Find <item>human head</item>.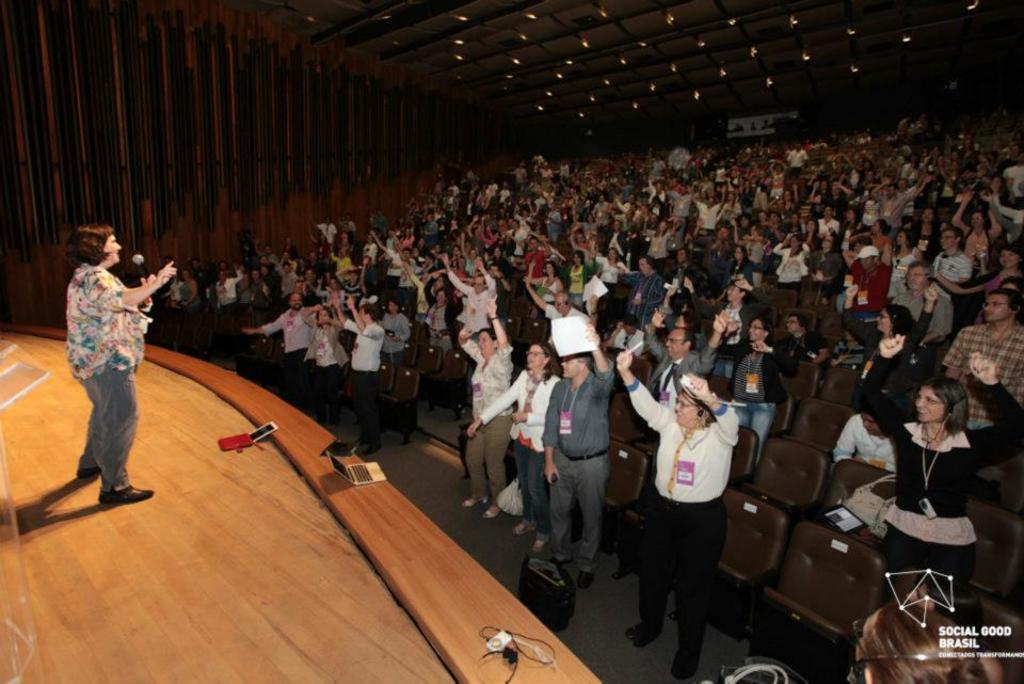
[left=787, top=234, right=800, bottom=251].
